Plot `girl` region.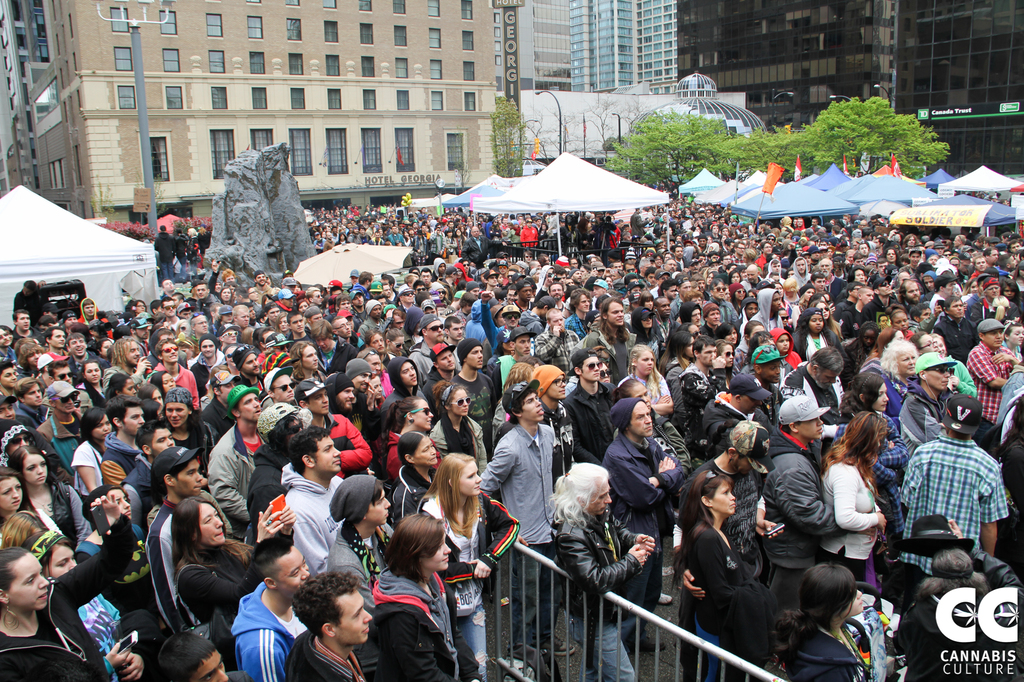
Plotted at l=97, t=336, r=117, b=358.
